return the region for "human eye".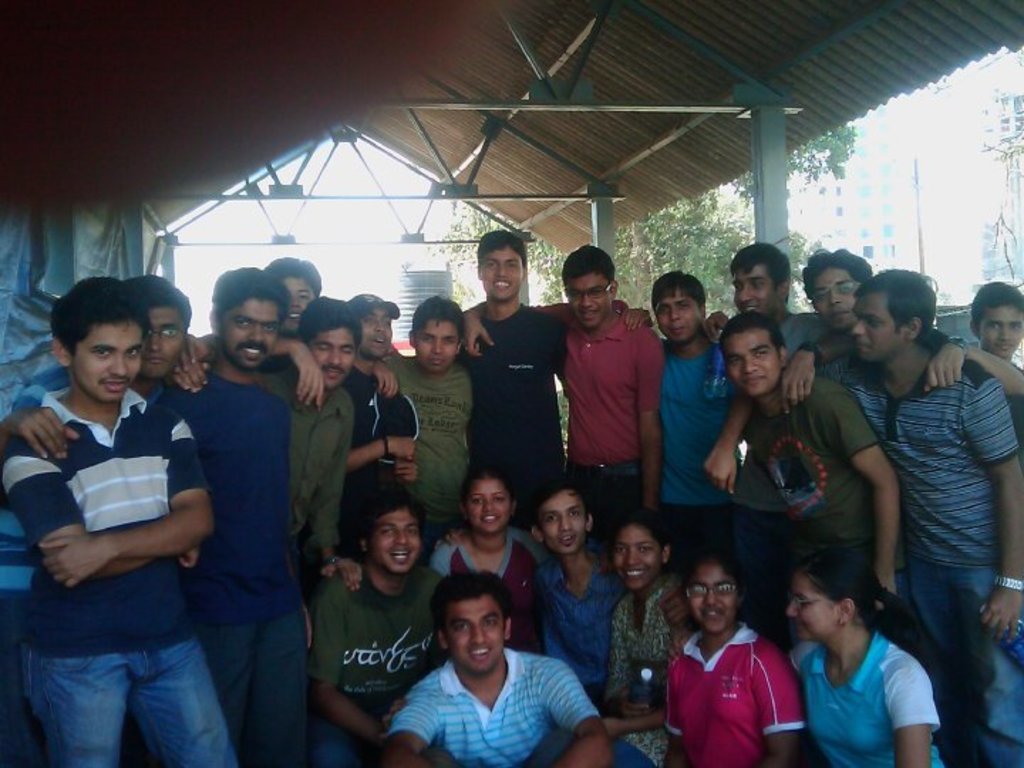
x1=485, y1=614, x2=499, y2=626.
